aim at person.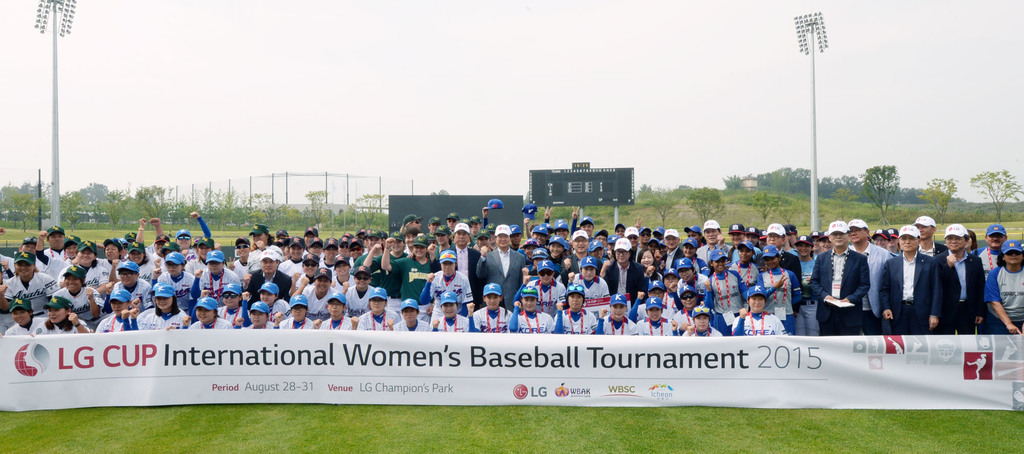
Aimed at (left=33, top=290, right=88, bottom=340).
